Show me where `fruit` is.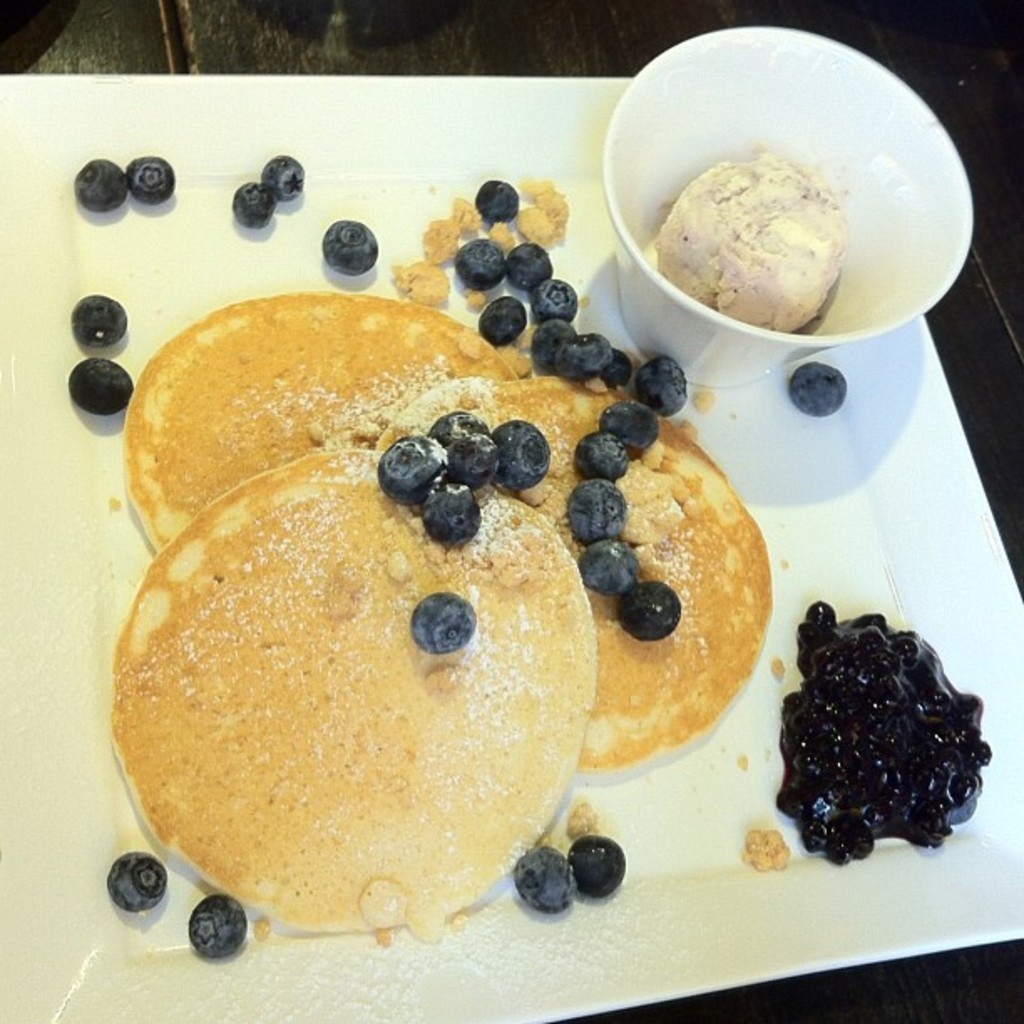
`fruit` is at box(786, 351, 847, 420).
